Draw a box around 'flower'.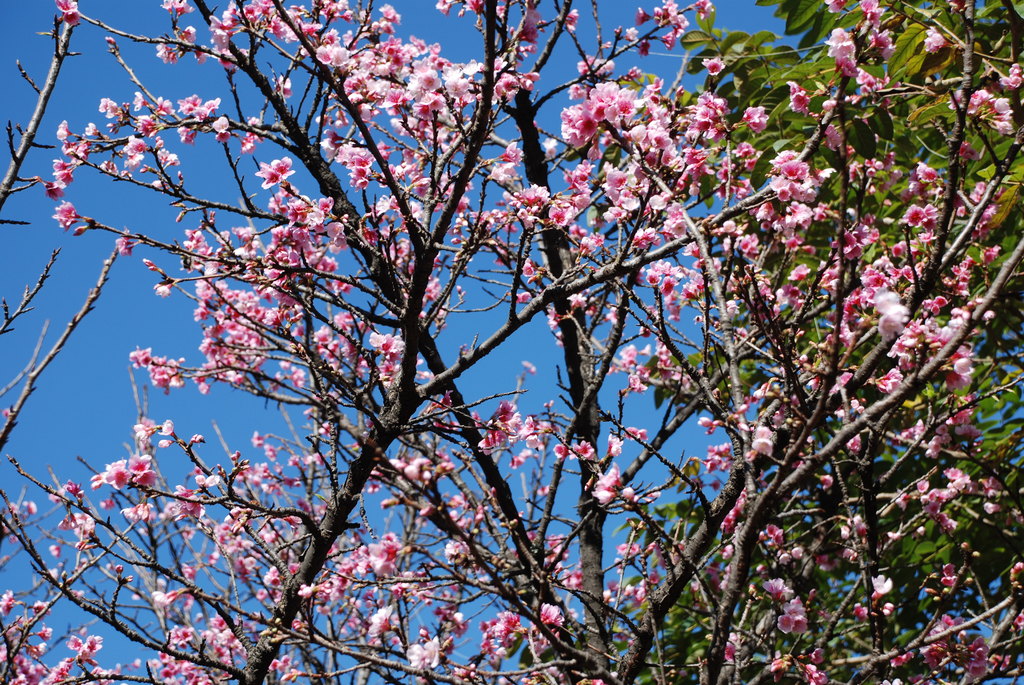
[x1=607, y1=432, x2=622, y2=455].
